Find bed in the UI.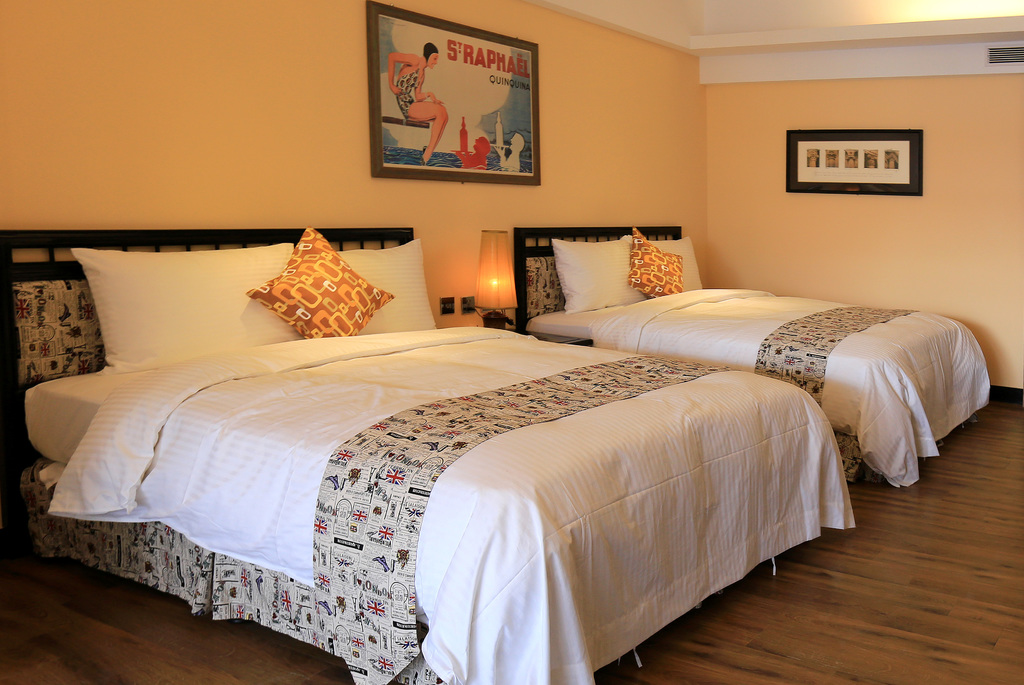
UI element at region(1, 216, 855, 684).
